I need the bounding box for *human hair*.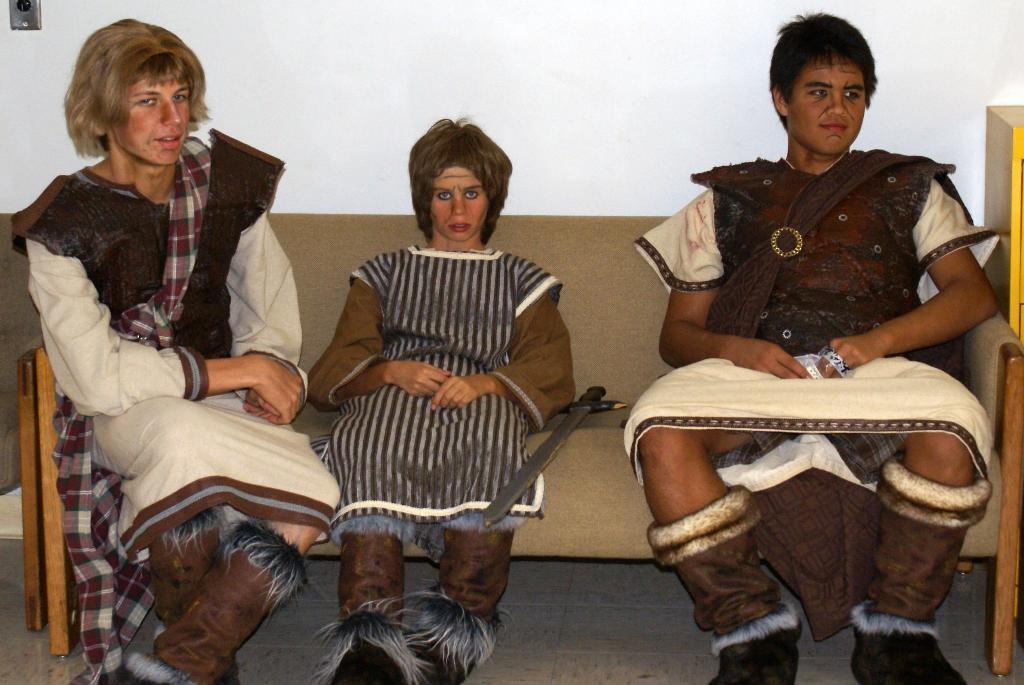
Here it is: (left=67, top=13, right=191, bottom=159).
